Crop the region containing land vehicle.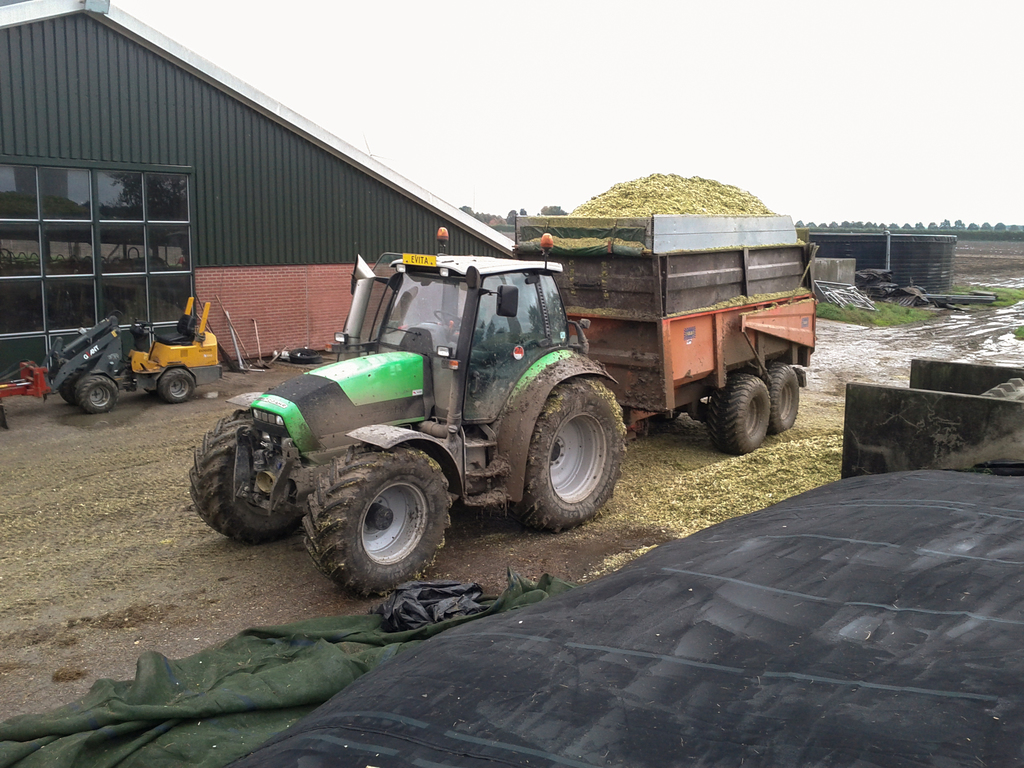
Crop region: 47,307,241,412.
